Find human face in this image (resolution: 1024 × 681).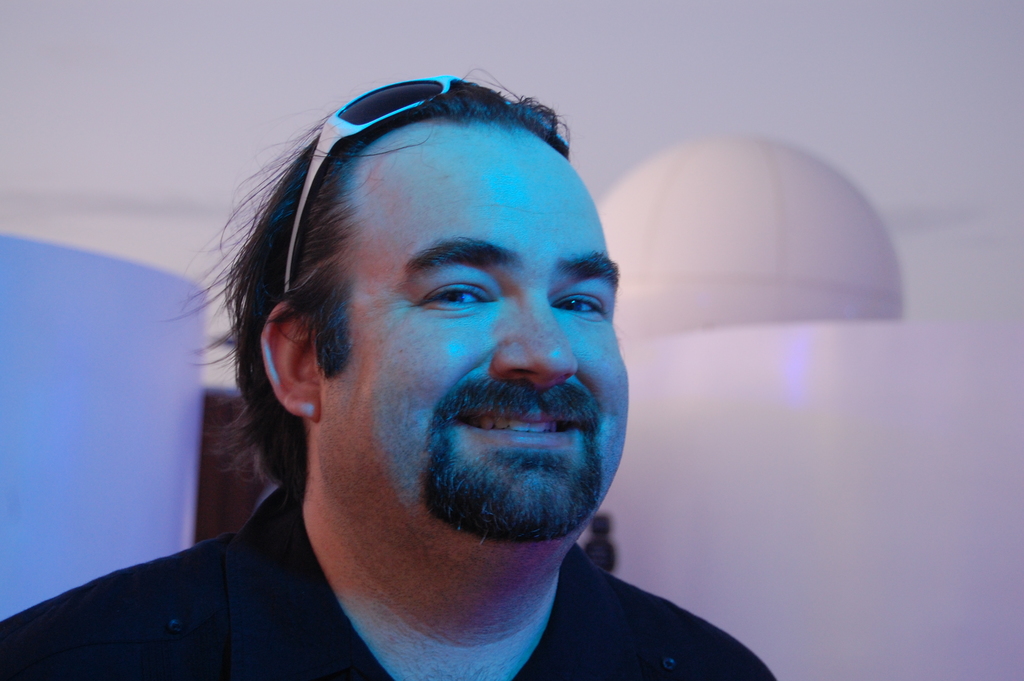
<region>324, 124, 620, 542</region>.
